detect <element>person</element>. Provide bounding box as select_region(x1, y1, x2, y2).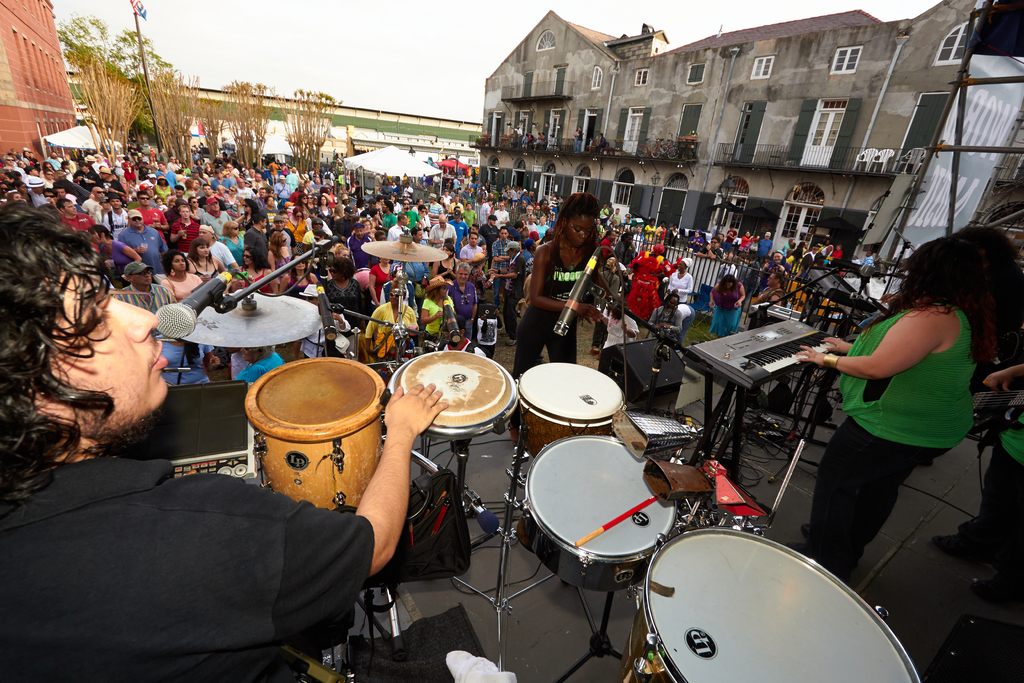
select_region(529, 135, 531, 143).
